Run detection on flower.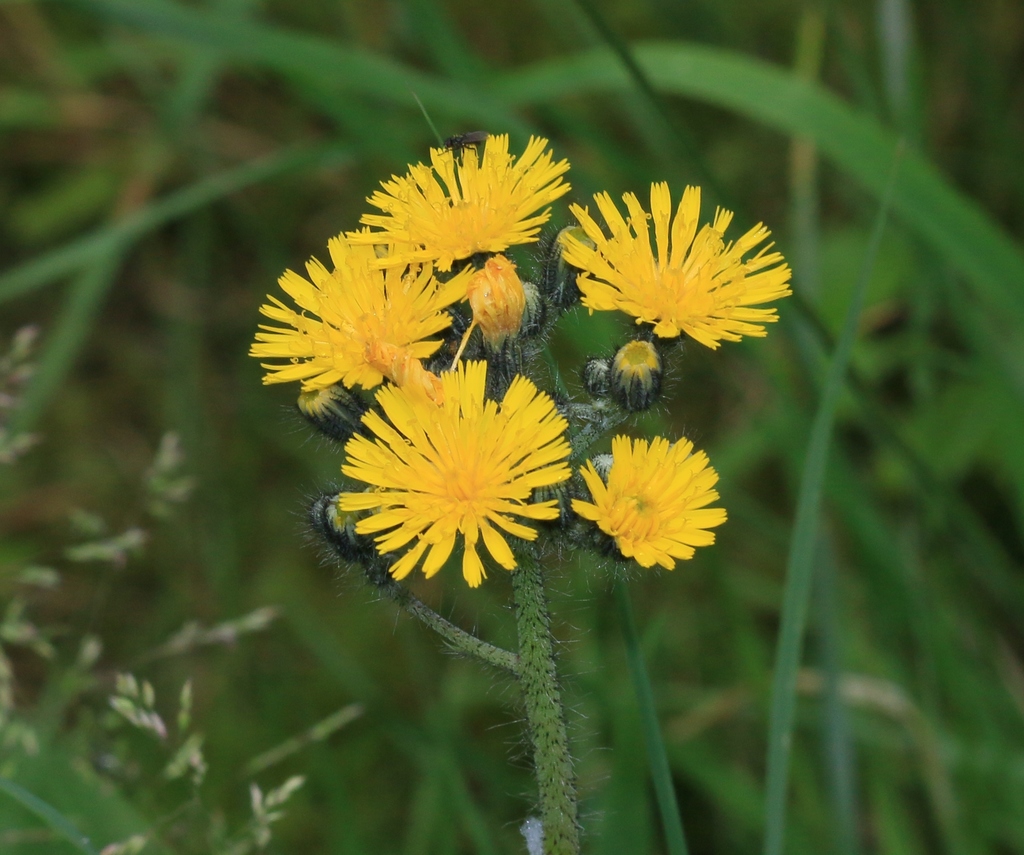
Result: (x1=339, y1=358, x2=565, y2=586).
